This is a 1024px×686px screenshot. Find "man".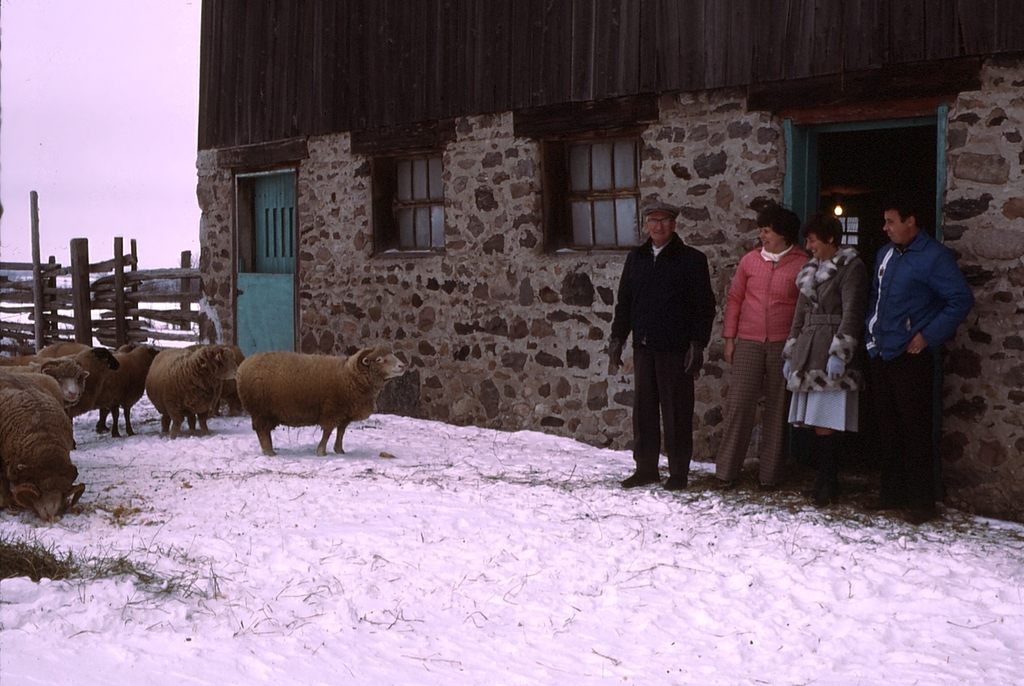
Bounding box: bbox=[601, 198, 714, 490].
